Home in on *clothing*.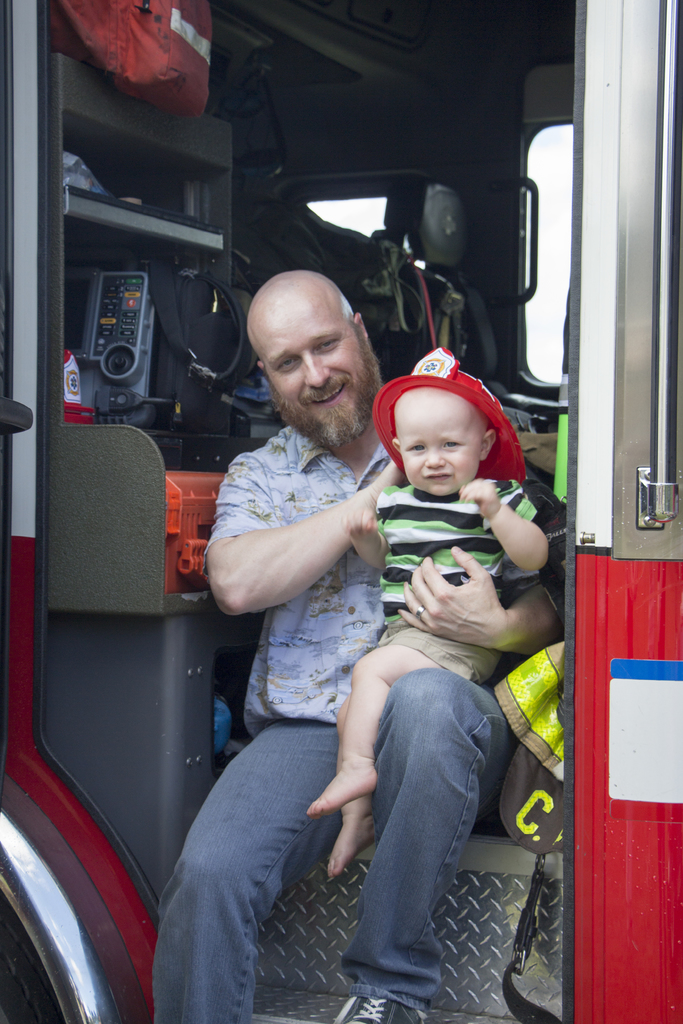
Homed in at region(358, 458, 548, 694).
